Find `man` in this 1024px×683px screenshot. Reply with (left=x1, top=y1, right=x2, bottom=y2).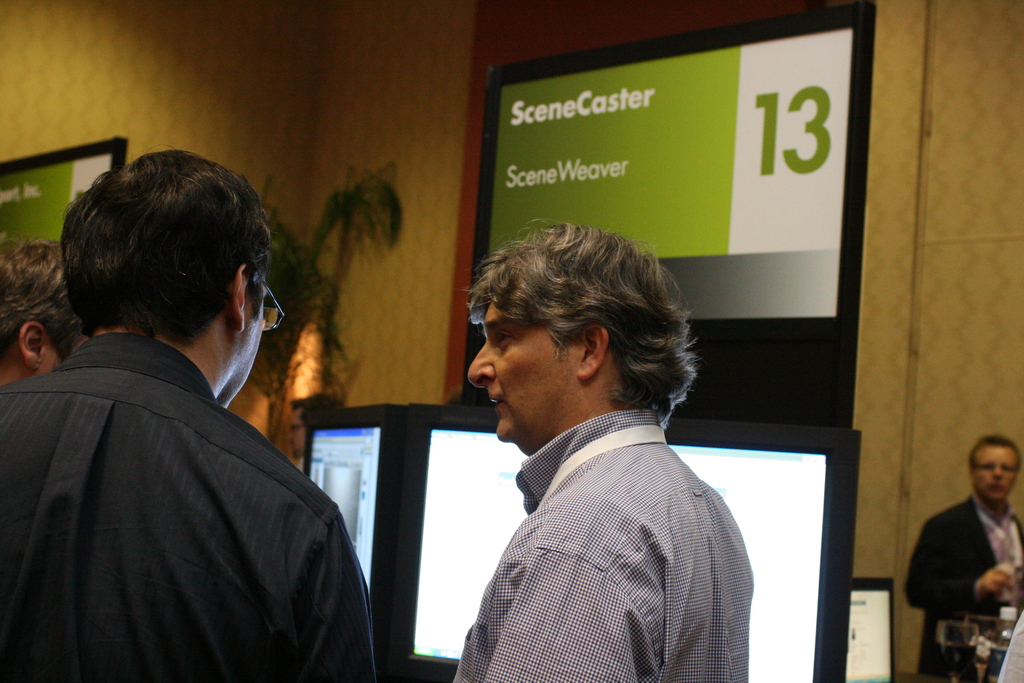
(left=451, top=220, right=755, bottom=682).
